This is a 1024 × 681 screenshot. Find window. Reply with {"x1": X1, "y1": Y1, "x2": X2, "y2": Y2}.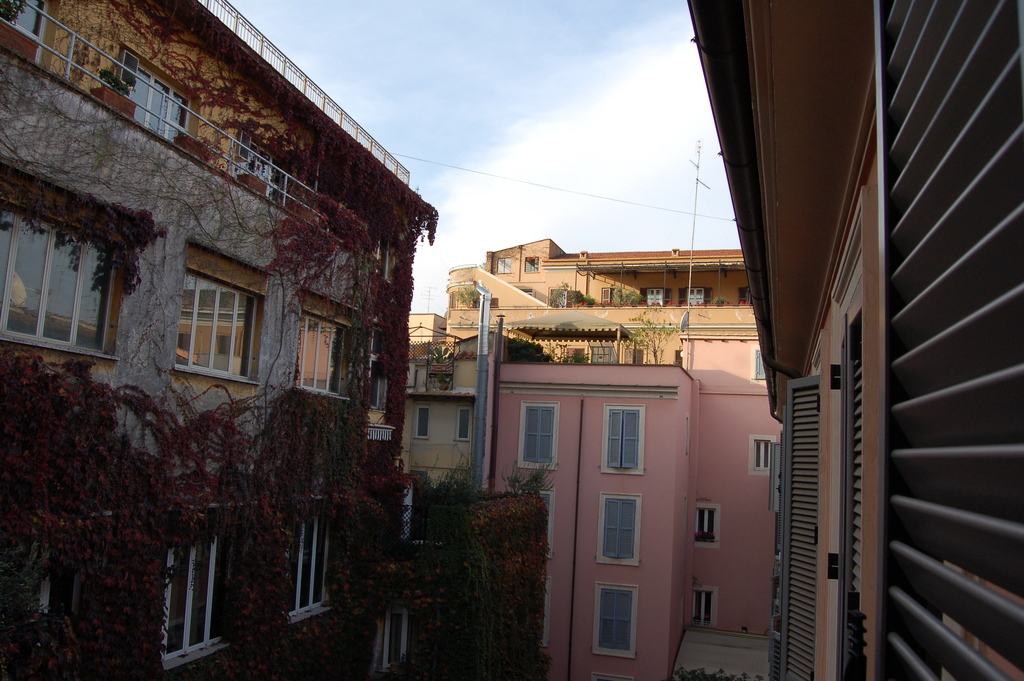
{"x1": 456, "y1": 406, "x2": 470, "y2": 439}.
